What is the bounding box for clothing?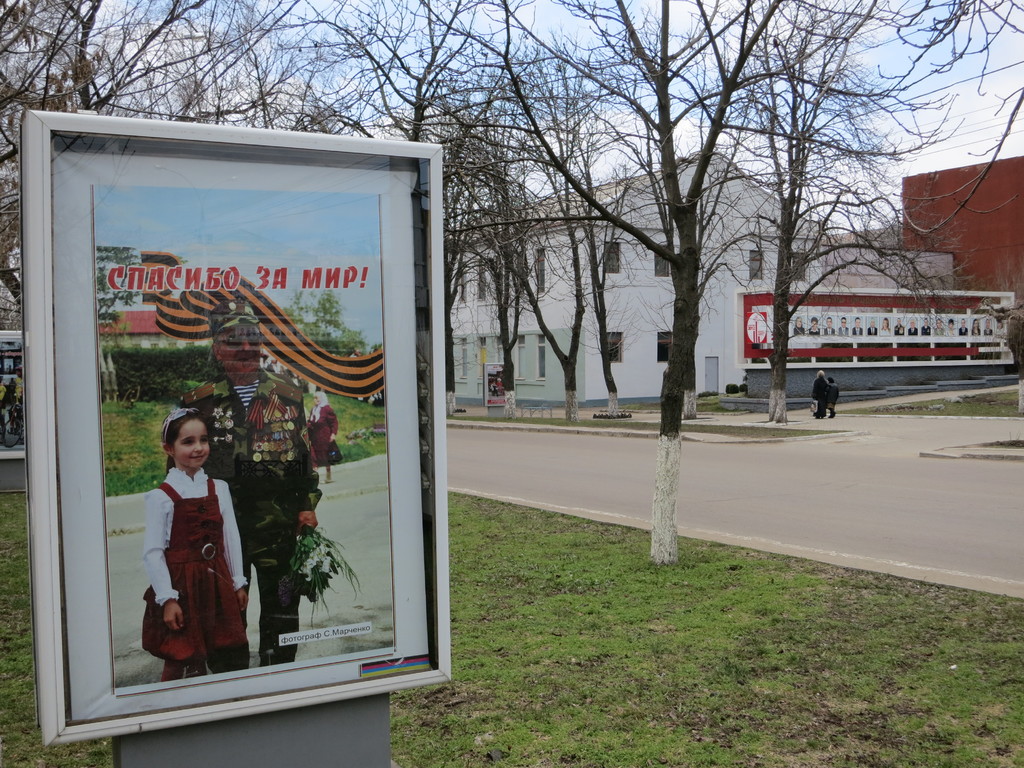
177/363/313/664.
